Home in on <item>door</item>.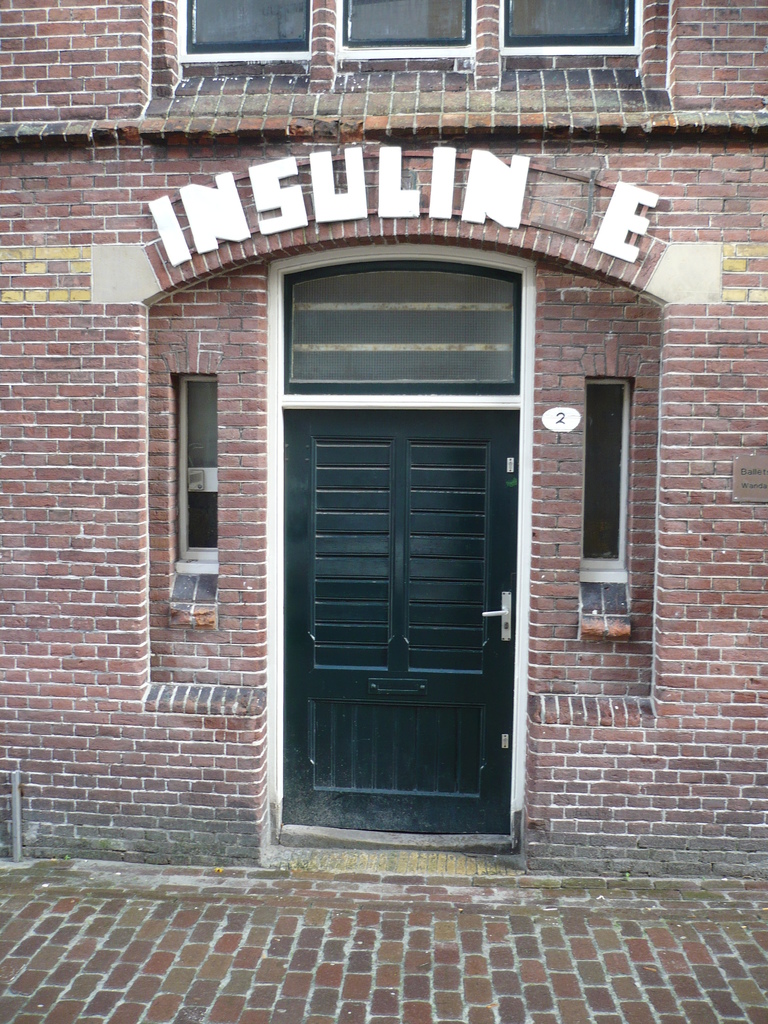
Homed in at crop(270, 309, 500, 844).
